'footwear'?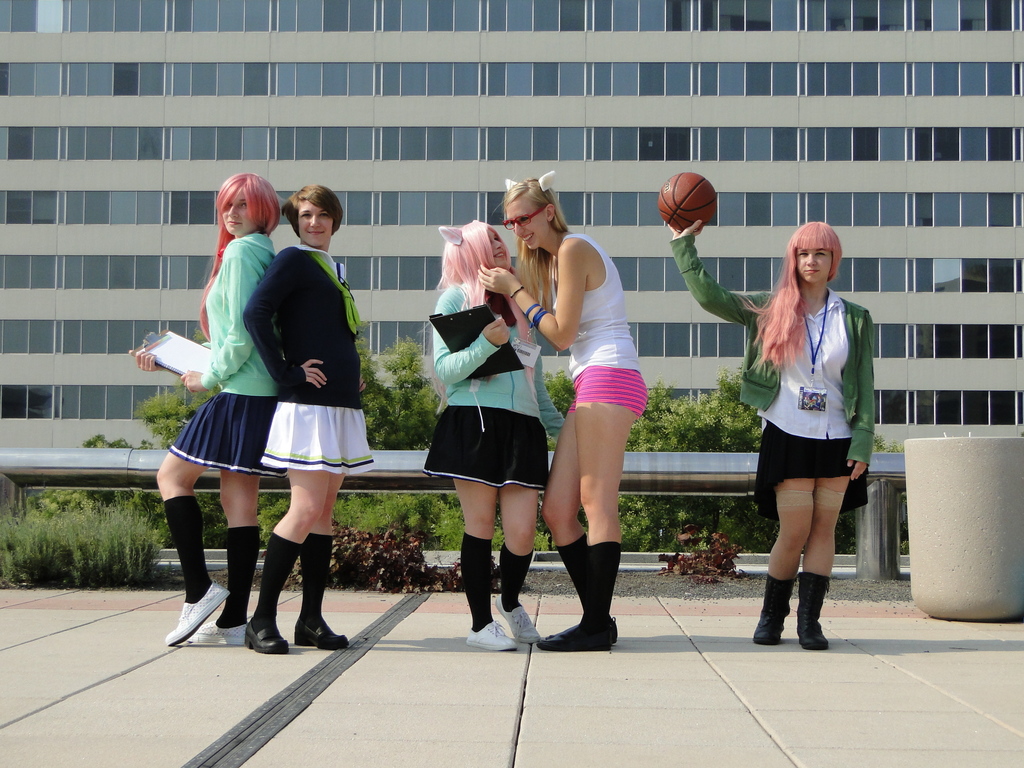
bbox=(191, 620, 246, 648)
